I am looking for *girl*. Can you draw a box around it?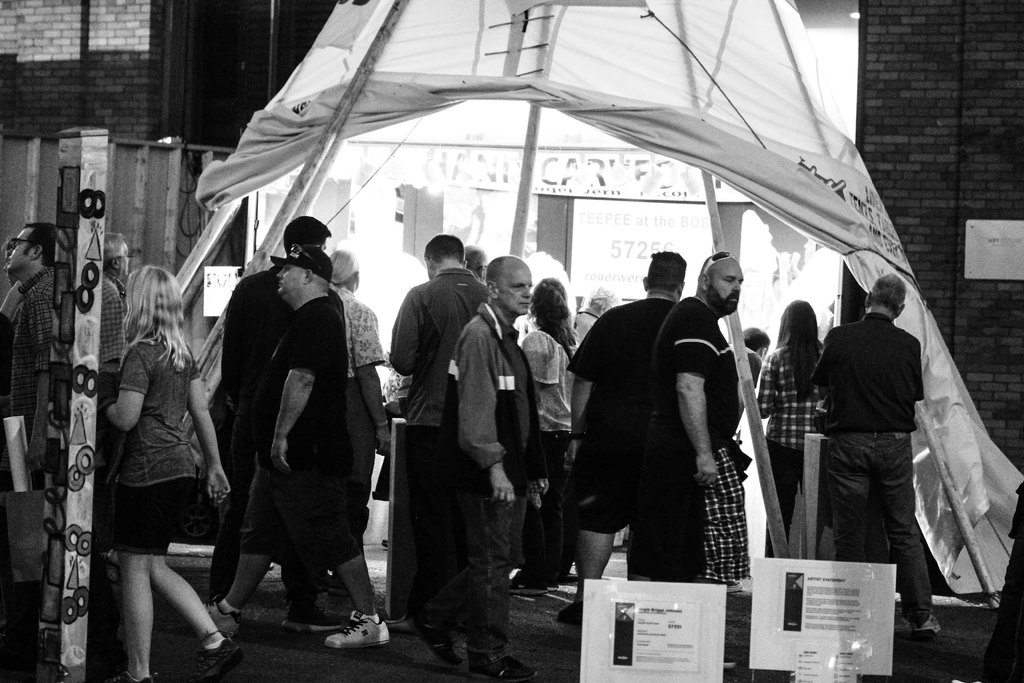
Sure, the bounding box is x1=751, y1=292, x2=829, y2=562.
